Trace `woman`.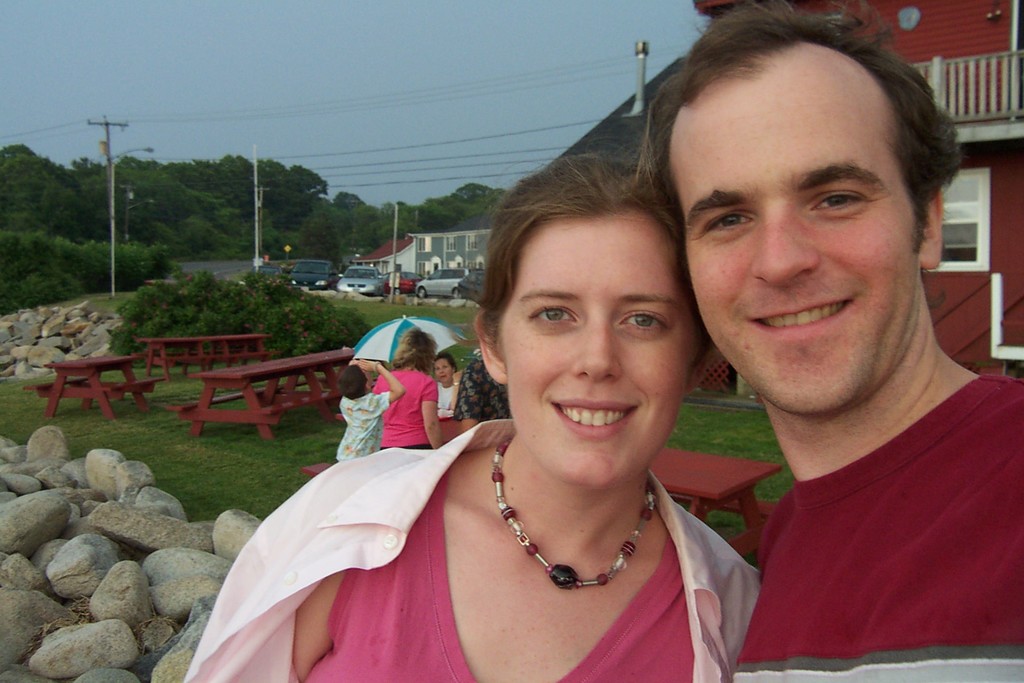
Traced to bbox(189, 152, 768, 682).
